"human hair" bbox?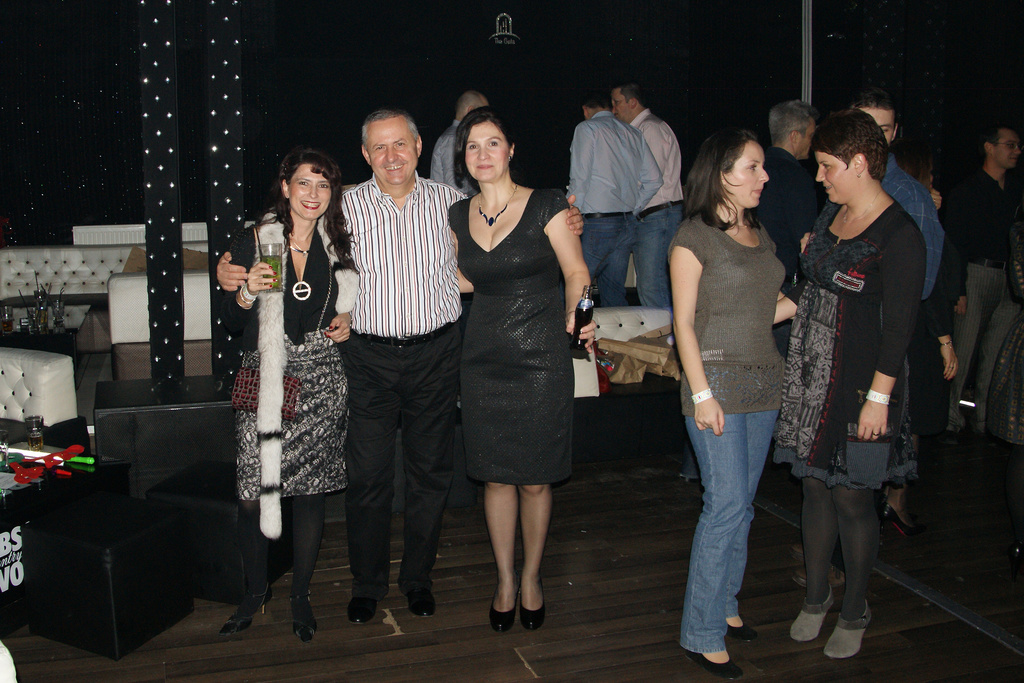
[x1=676, y1=129, x2=762, y2=235]
